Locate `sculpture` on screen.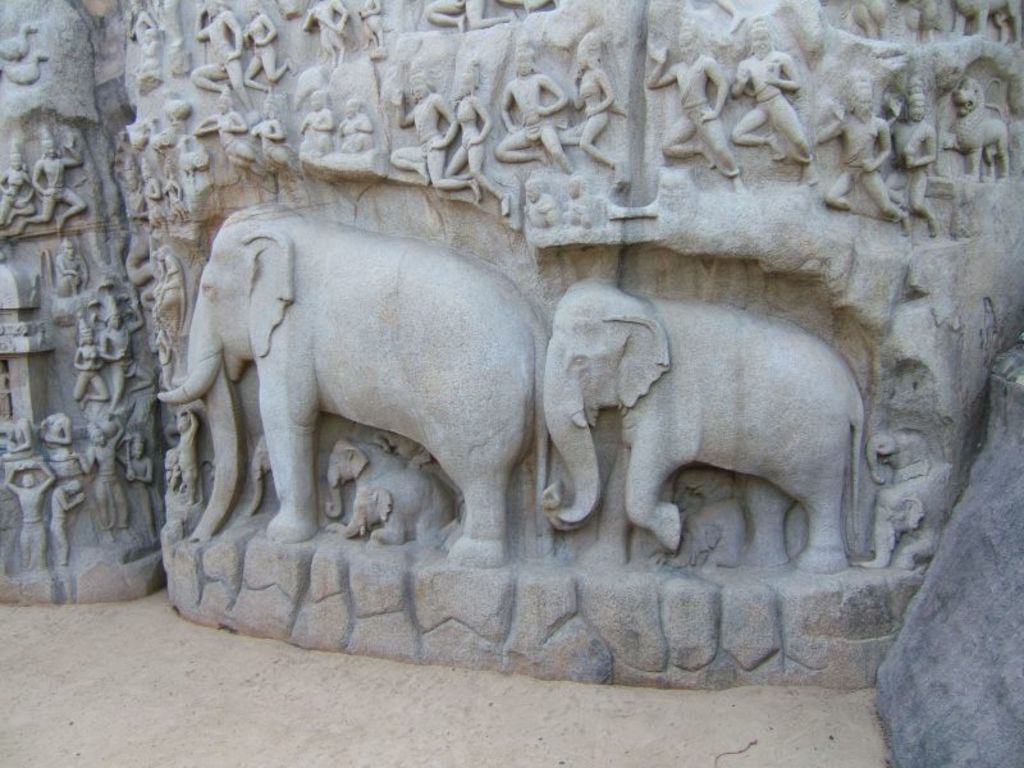
On screen at 170/182/596/646.
